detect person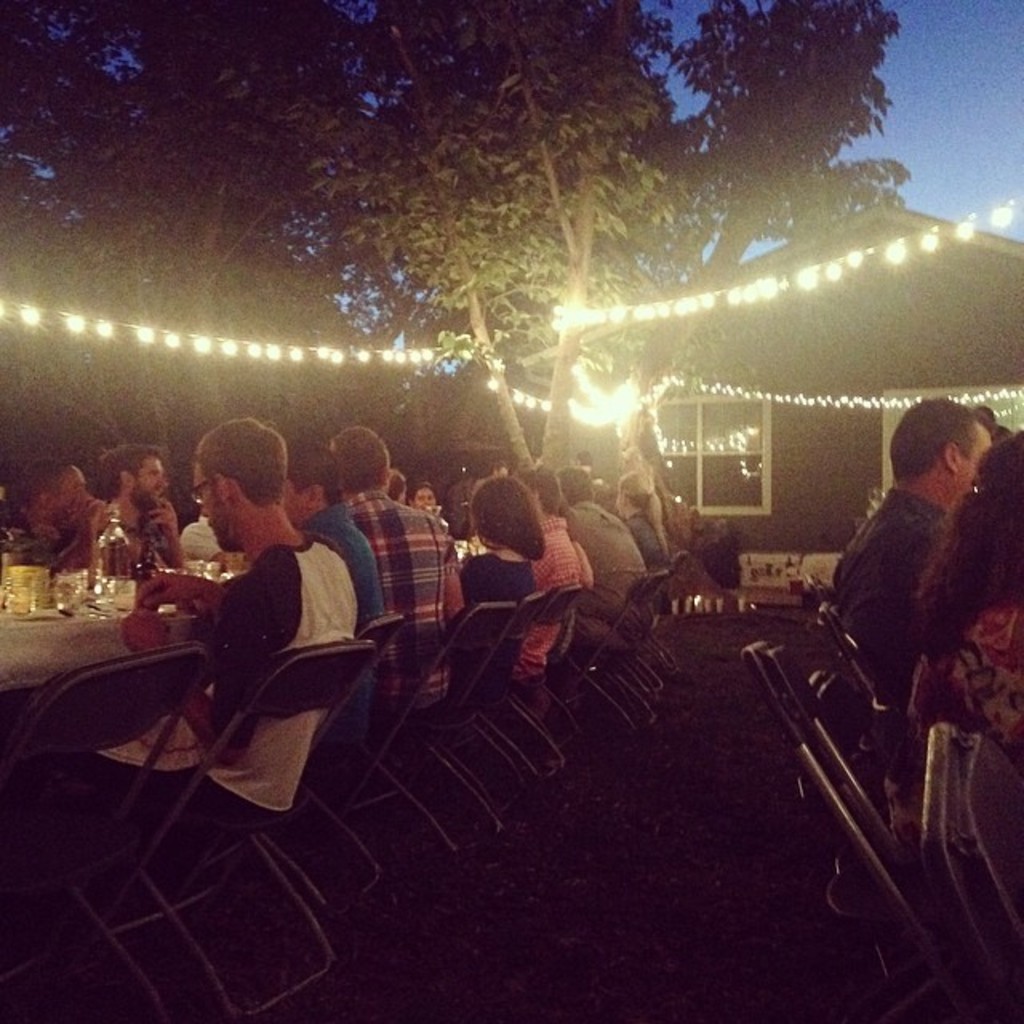
left=979, top=408, right=1013, bottom=443
